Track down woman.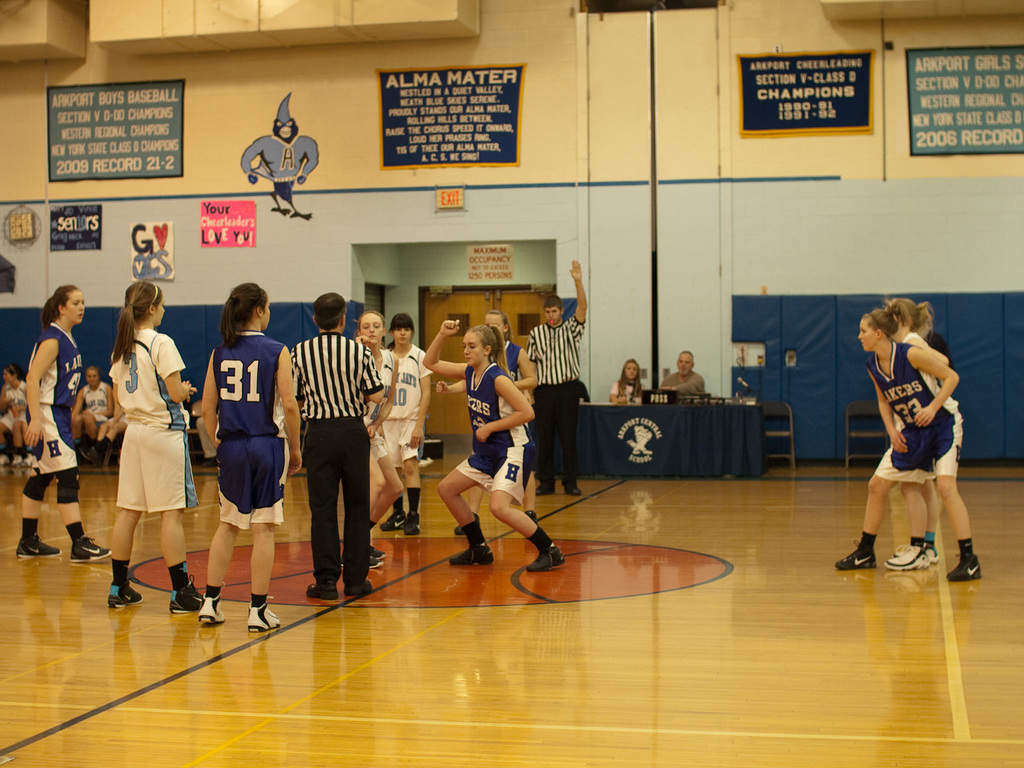
Tracked to (72, 372, 113, 446).
